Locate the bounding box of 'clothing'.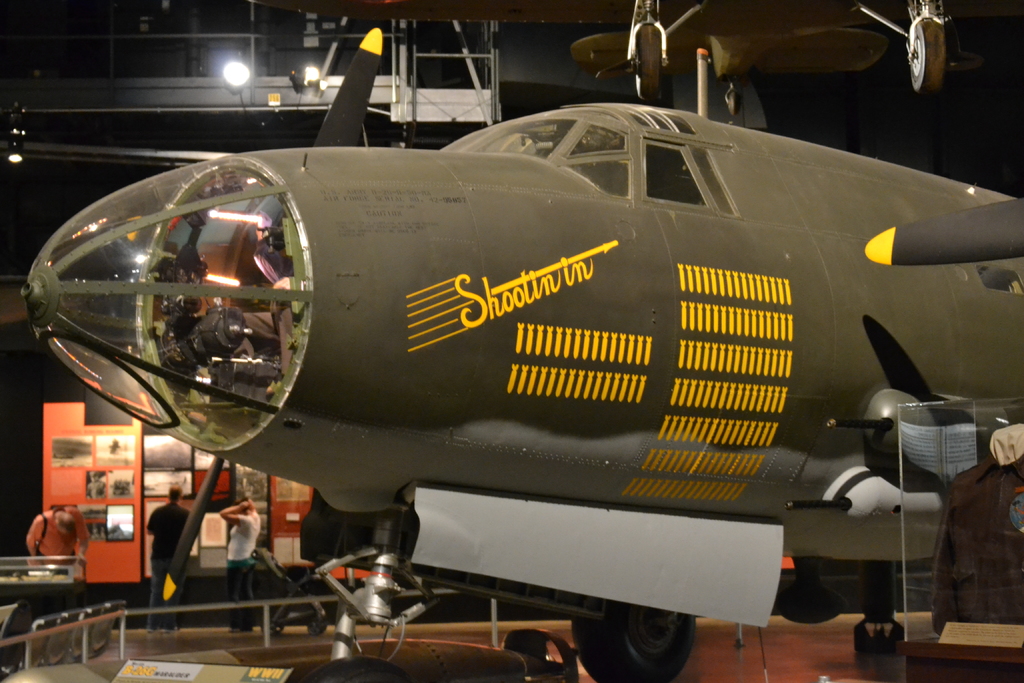
Bounding box: bbox(228, 514, 259, 629).
